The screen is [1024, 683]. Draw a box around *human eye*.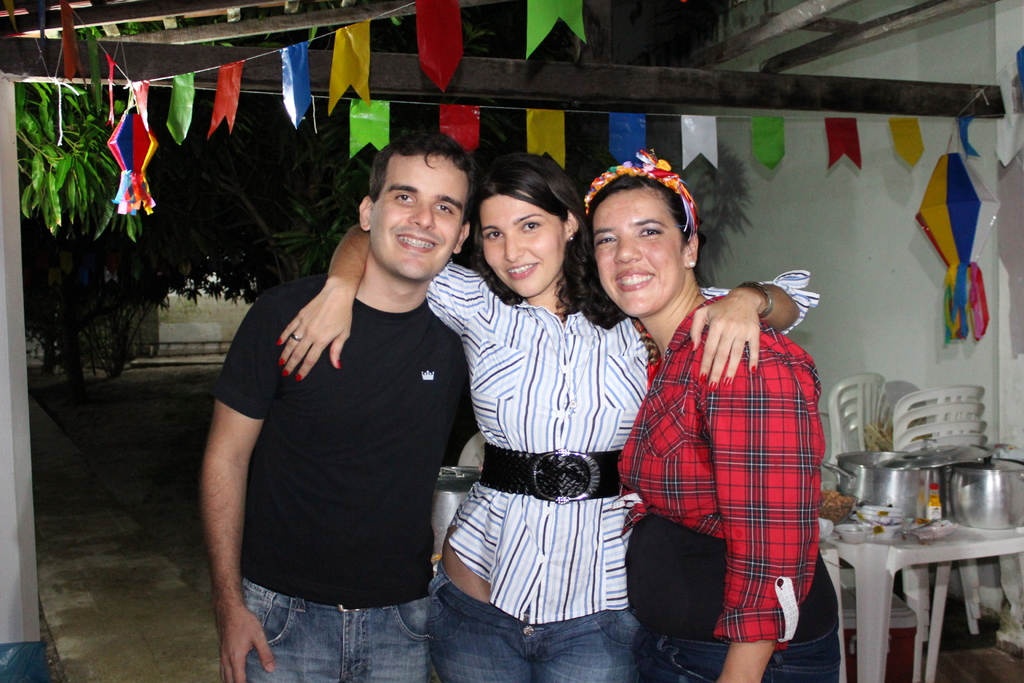
region(481, 230, 505, 243).
